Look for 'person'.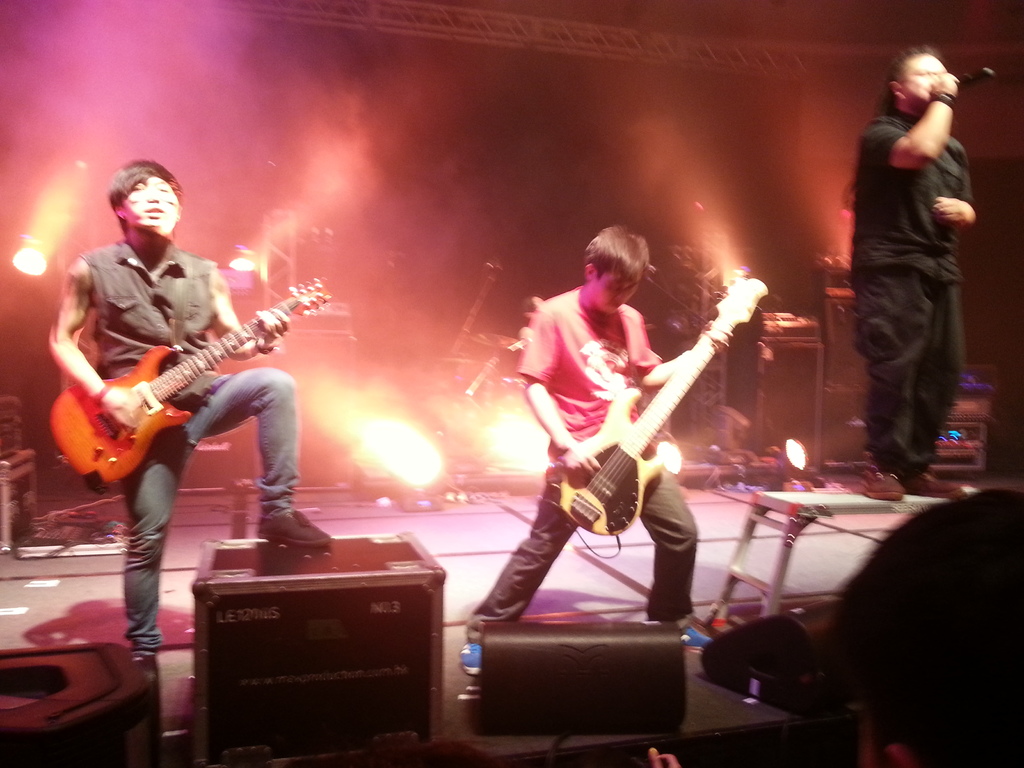
Found: rect(851, 42, 977, 500).
